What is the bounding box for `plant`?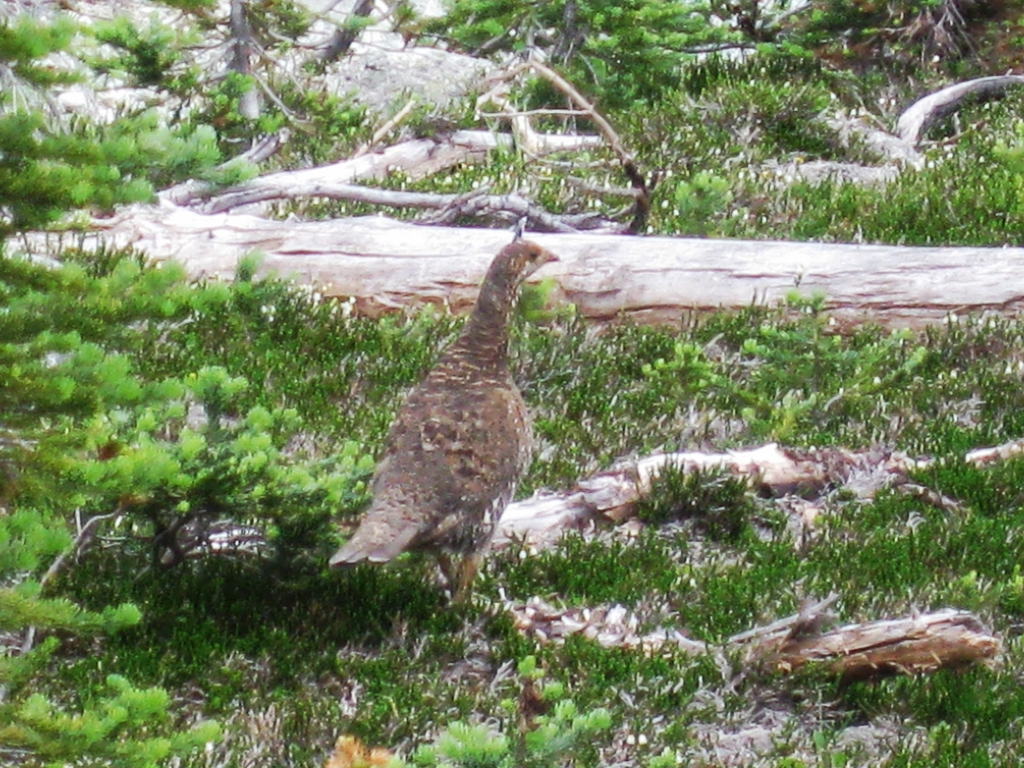
{"x1": 387, "y1": 0, "x2": 748, "y2": 171}.
